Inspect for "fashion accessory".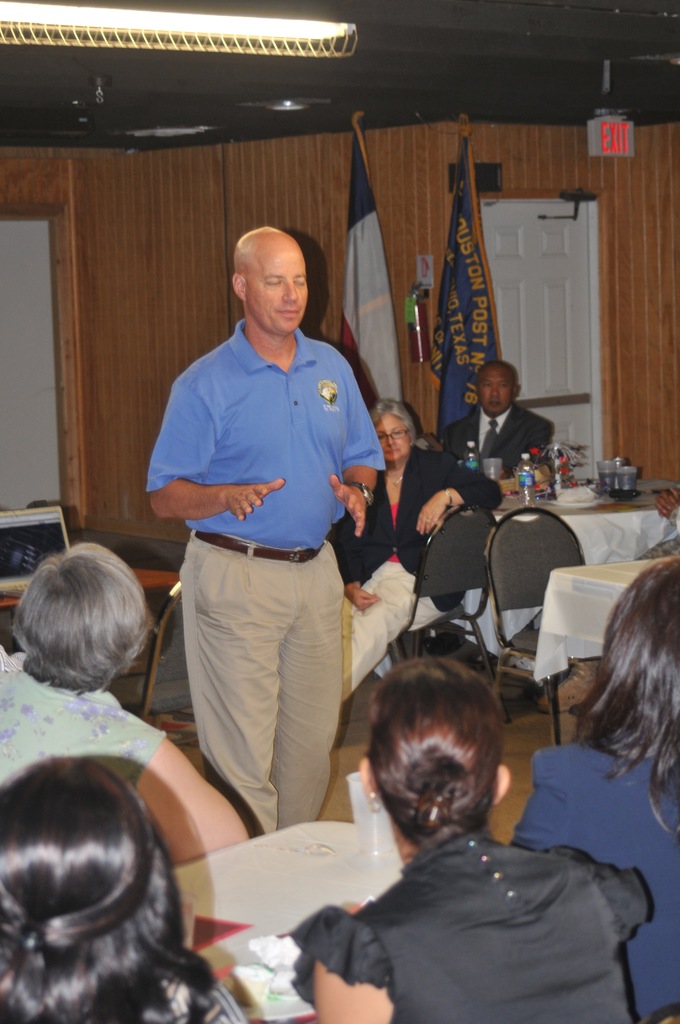
Inspection: (x1=480, y1=418, x2=498, y2=458).
